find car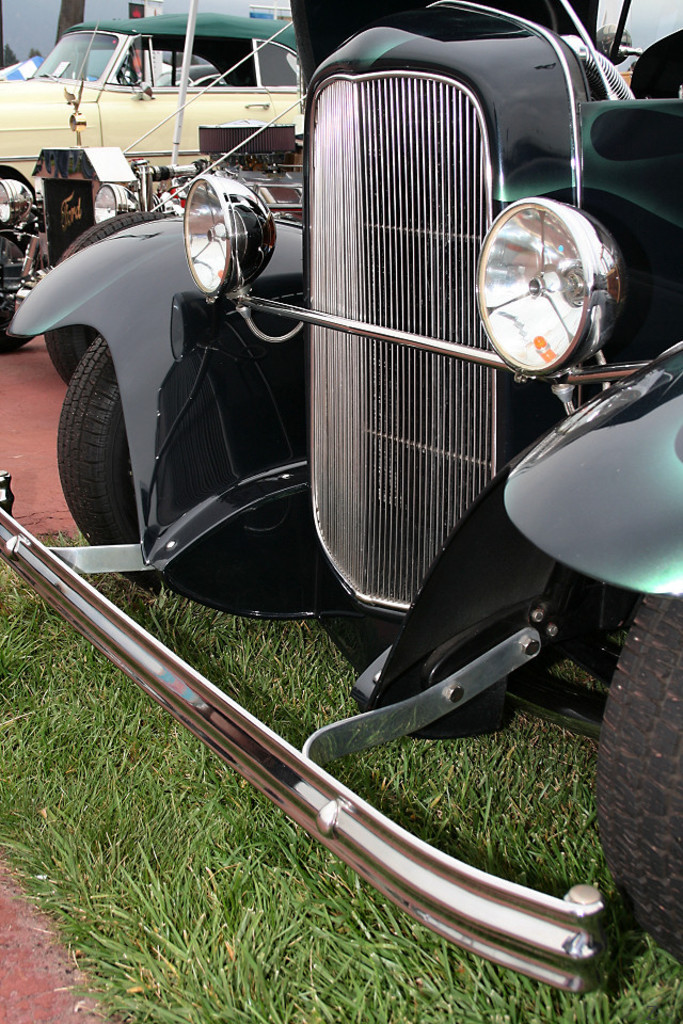
(0,77,300,383)
